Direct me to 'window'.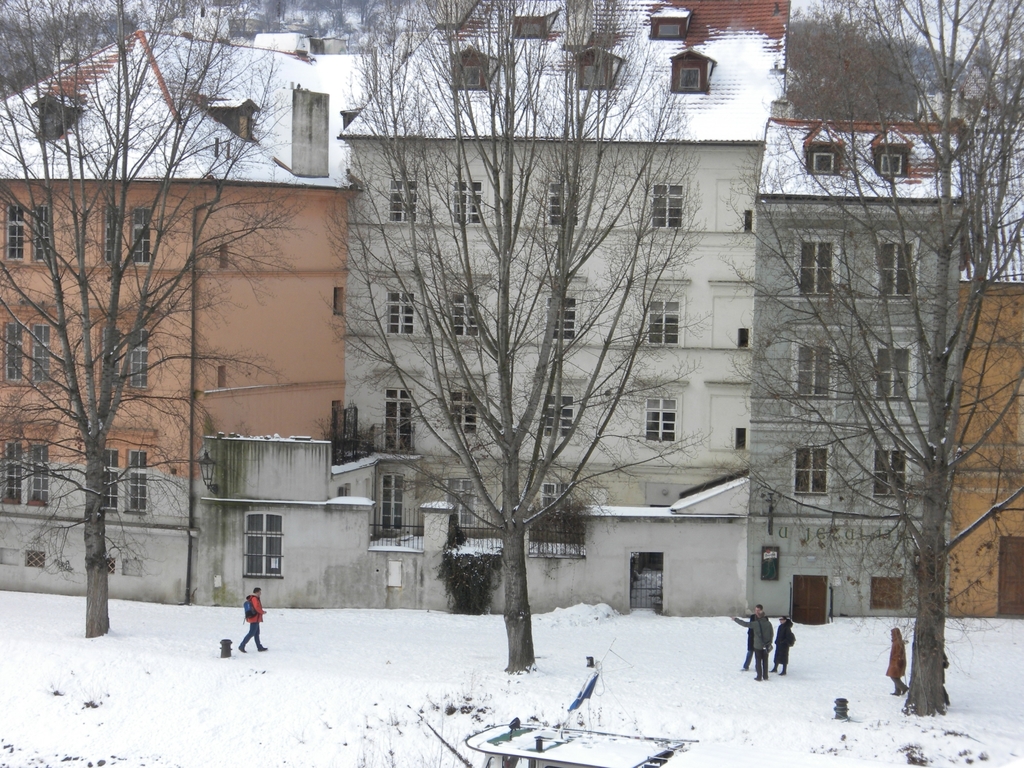
Direction: (x1=447, y1=286, x2=490, y2=344).
